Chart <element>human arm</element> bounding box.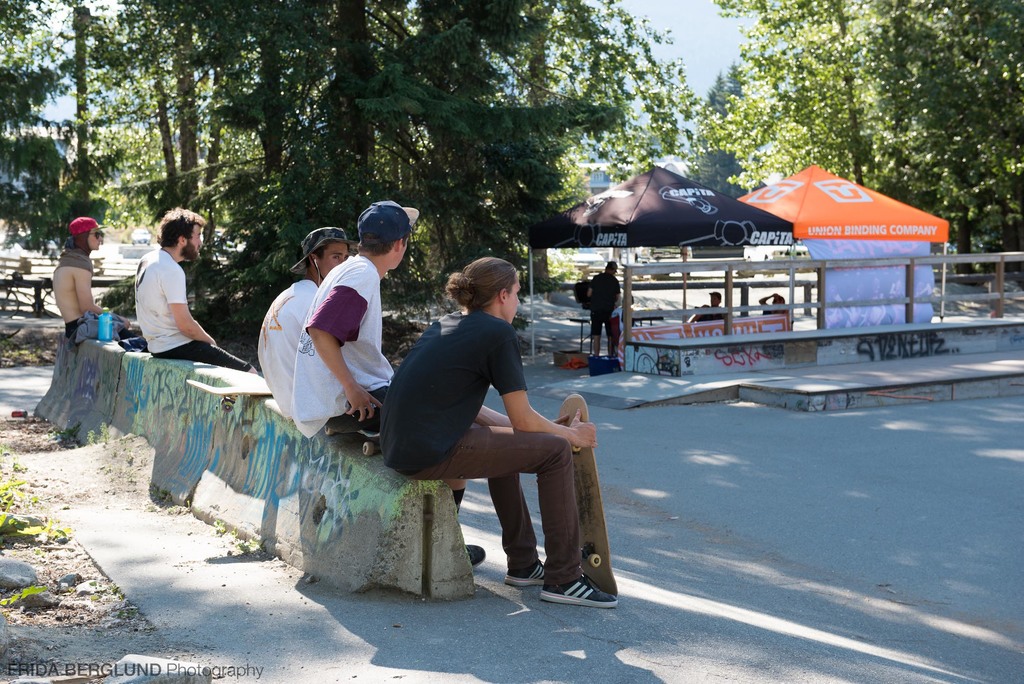
Charted: x1=70, y1=268, x2=132, y2=327.
